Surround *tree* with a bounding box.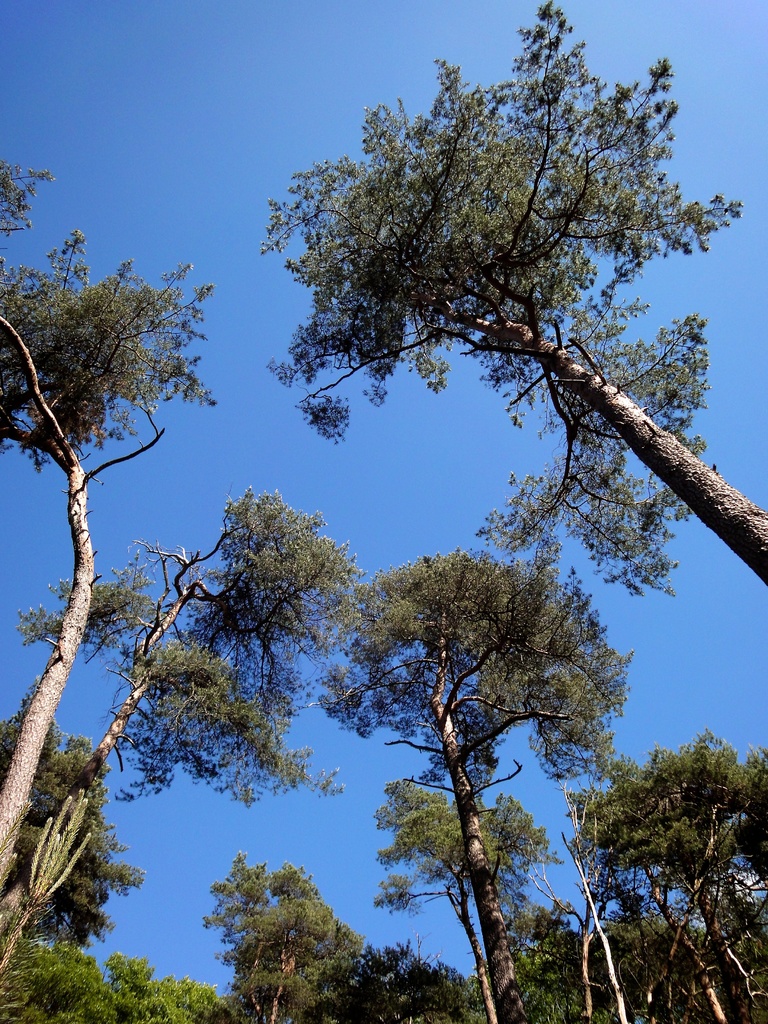
left=339, top=506, right=631, bottom=1019.
